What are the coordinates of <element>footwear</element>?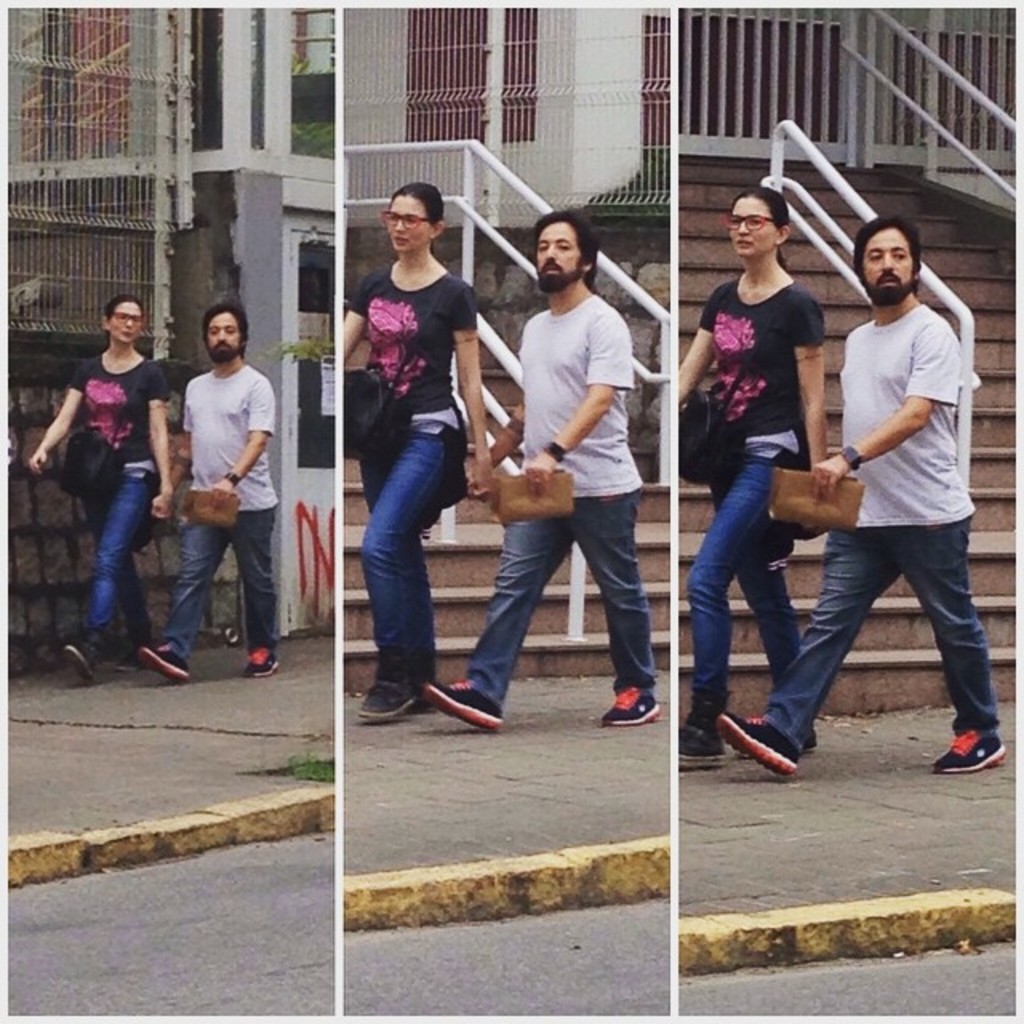
region(426, 678, 502, 730).
